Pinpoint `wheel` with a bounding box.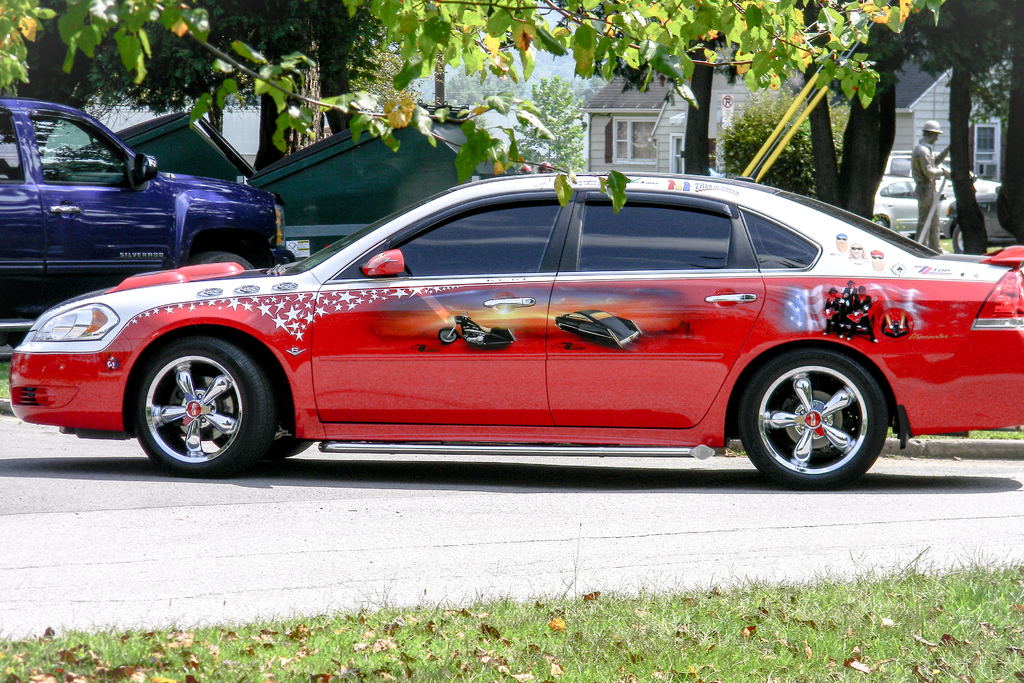
181,227,284,272.
